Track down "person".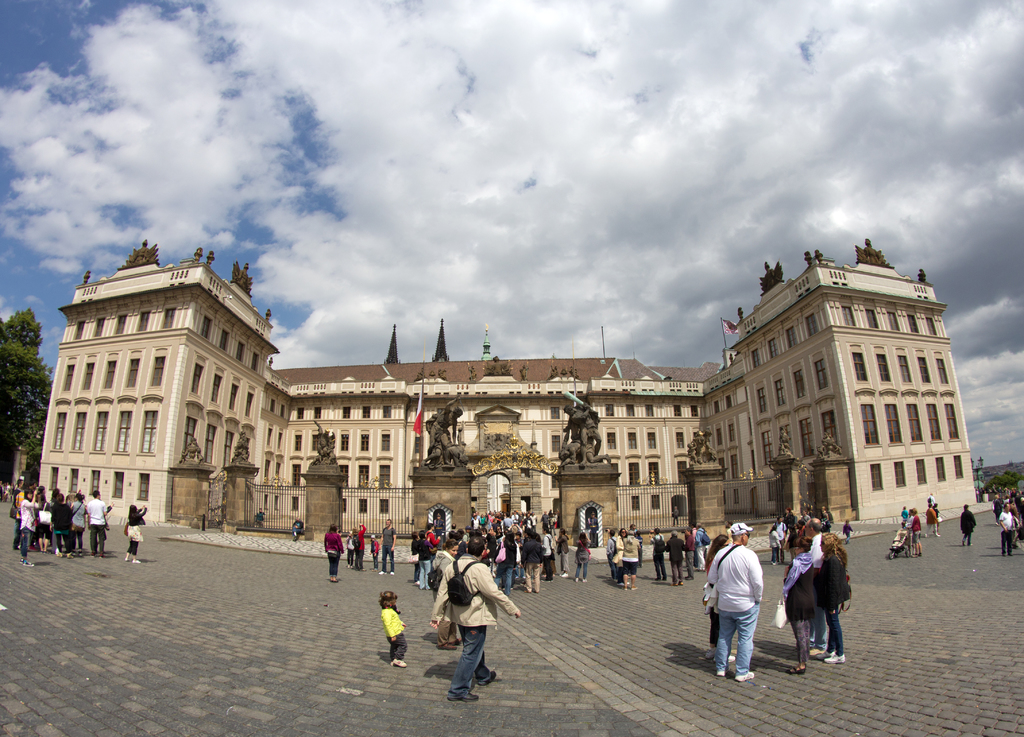
Tracked to region(931, 501, 940, 521).
